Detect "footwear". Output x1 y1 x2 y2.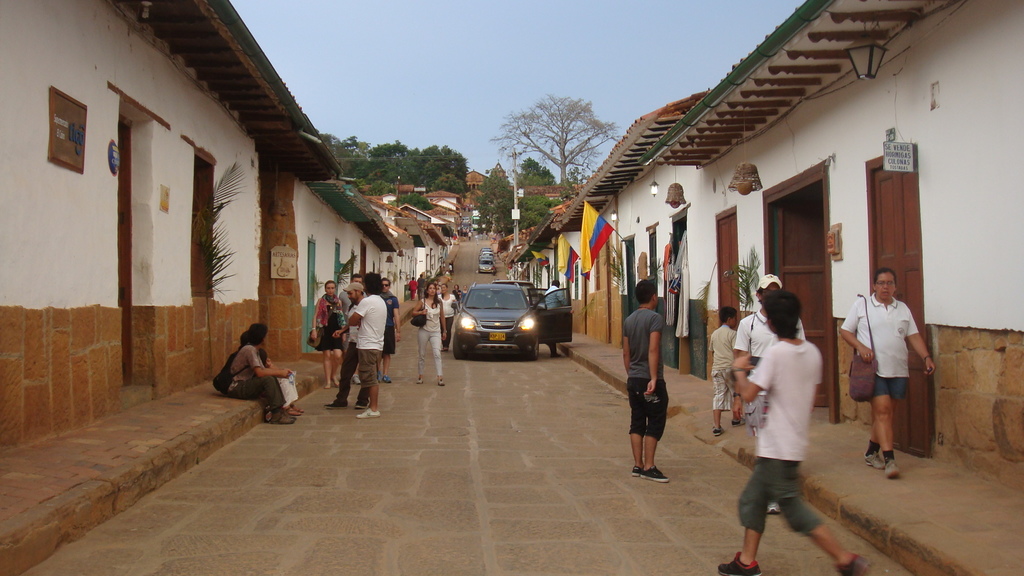
267 403 293 426.
